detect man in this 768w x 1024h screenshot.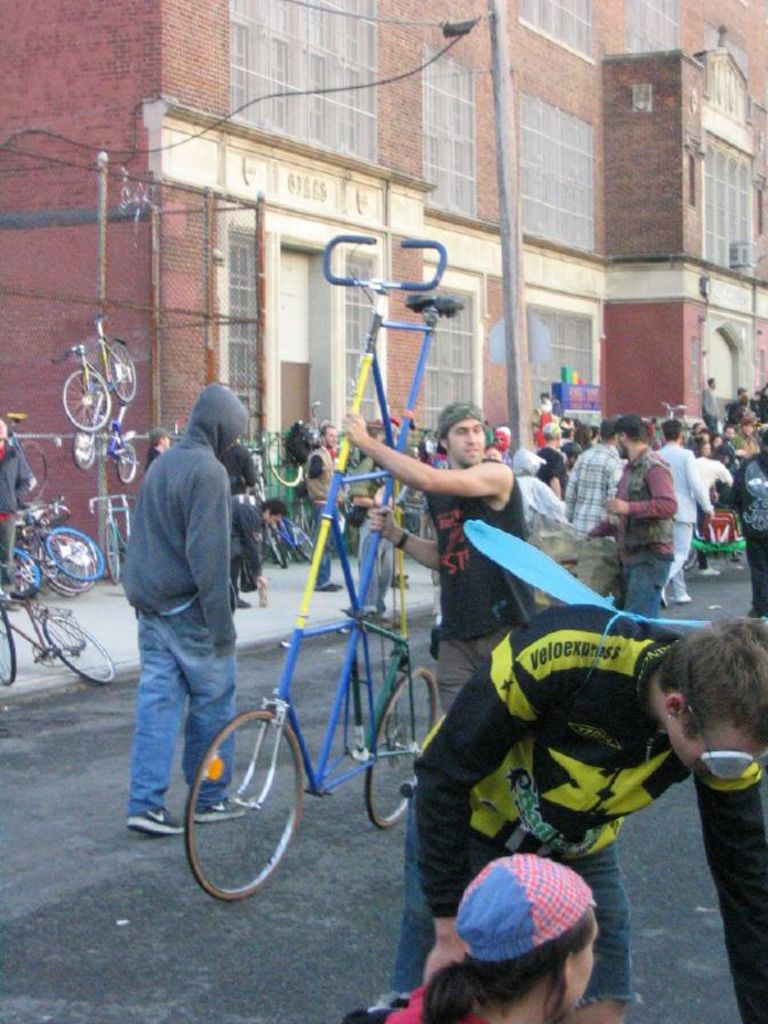
Detection: 396 598 767 1023.
